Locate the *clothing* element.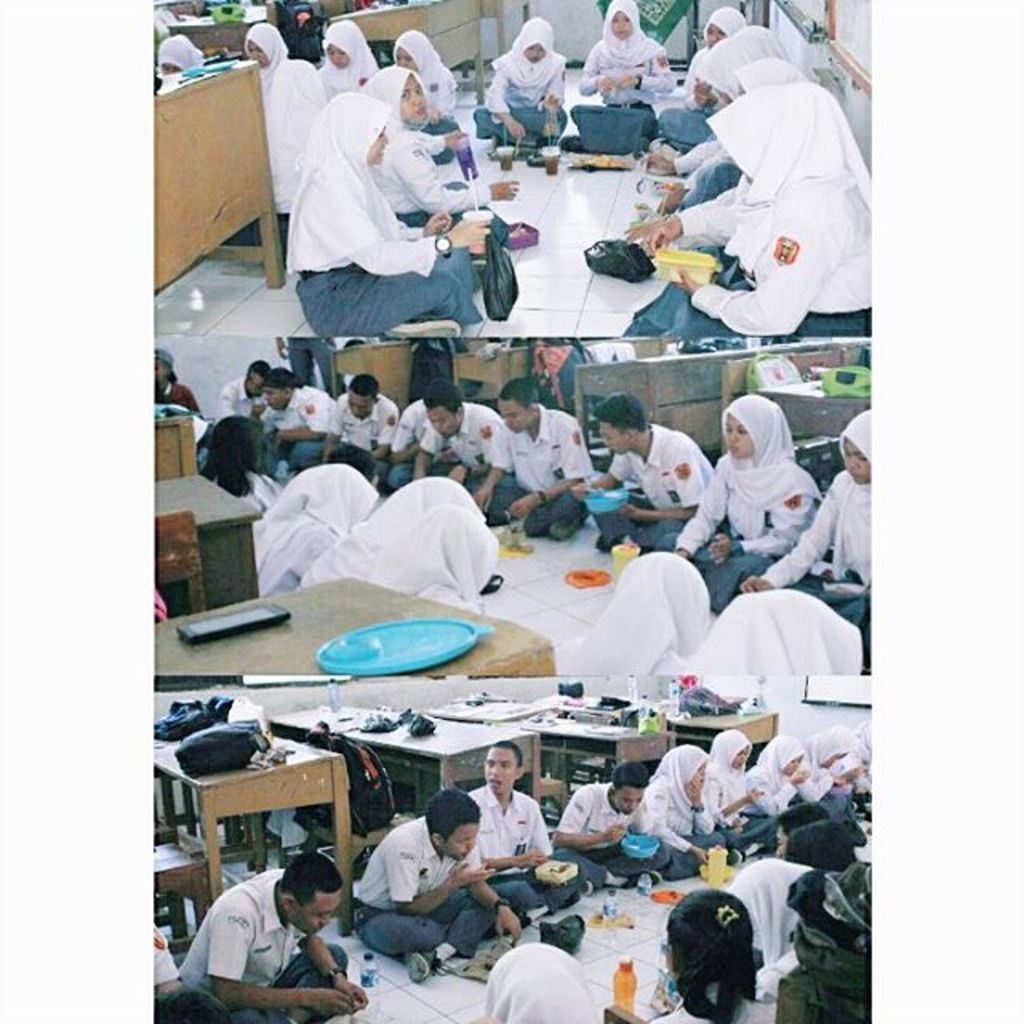
Element bbox: {"x1": 702, "y1": 726, "x2": 778, "y2": 856}.
